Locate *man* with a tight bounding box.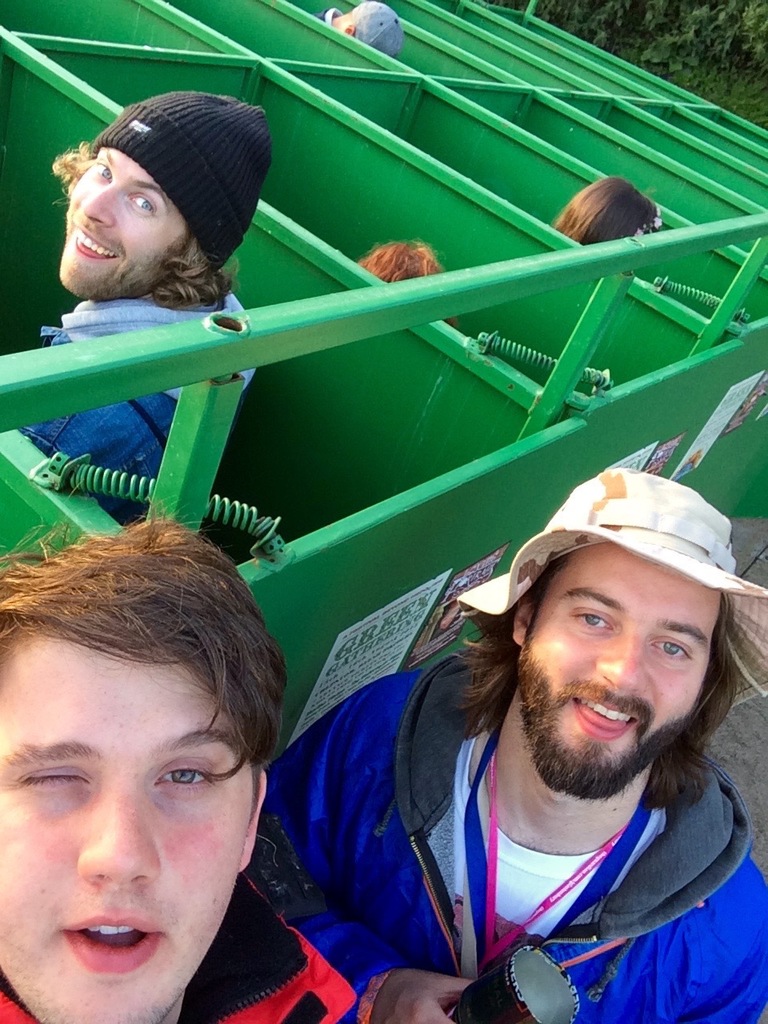
18 90 271 526.
